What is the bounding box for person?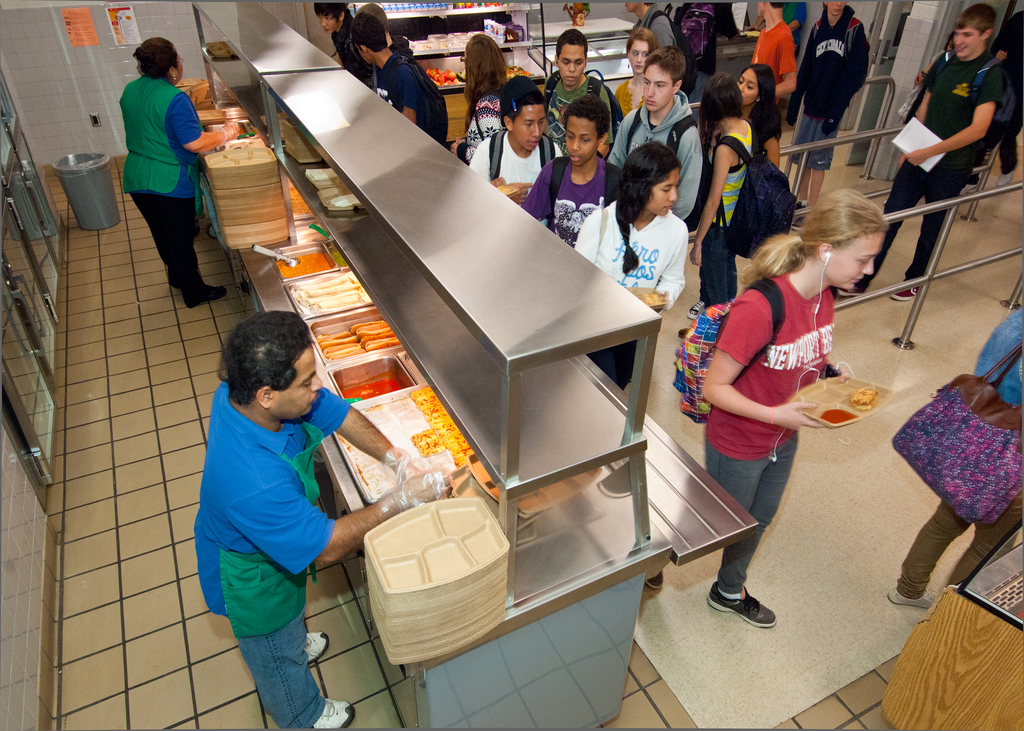
crop(465, 73, 569, 228).
